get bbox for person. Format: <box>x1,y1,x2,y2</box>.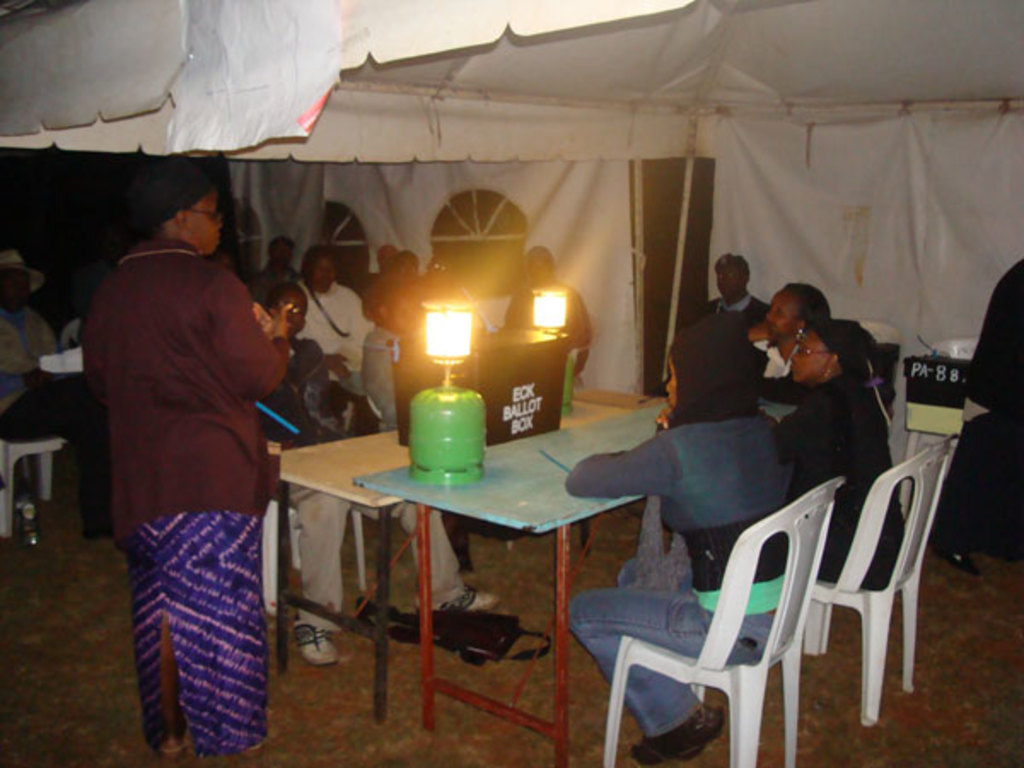
<box>700,251,770,331</box>.
